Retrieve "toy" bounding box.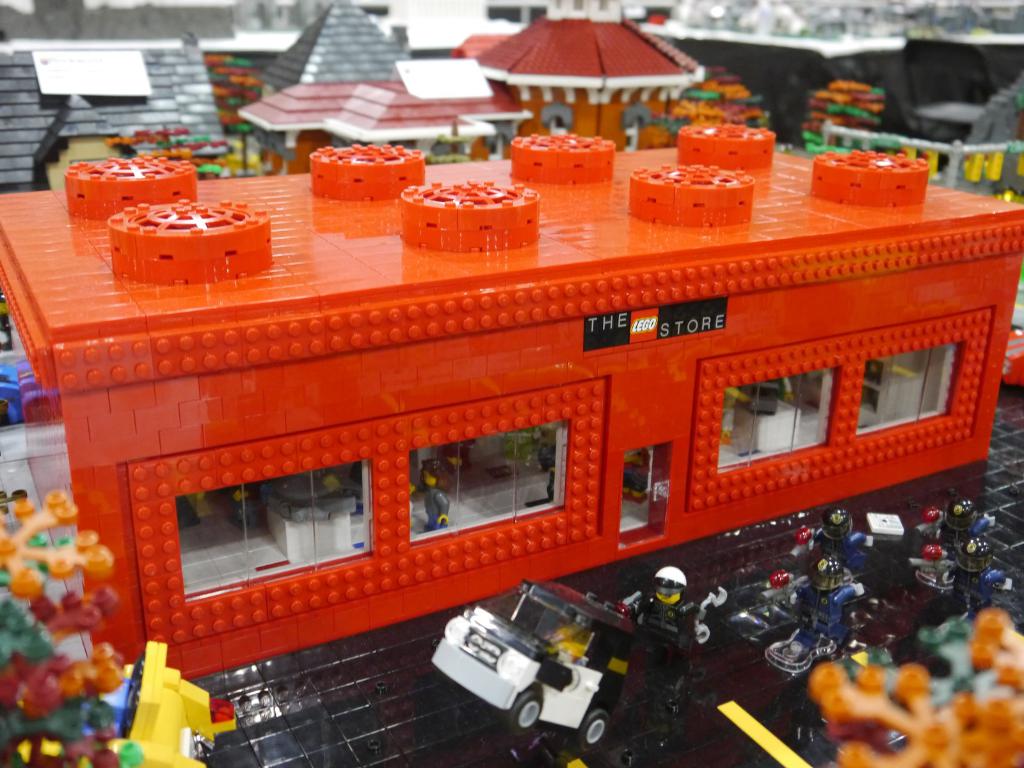
Bounding box: x1=783, y1=553, x2=877, y2=652.
